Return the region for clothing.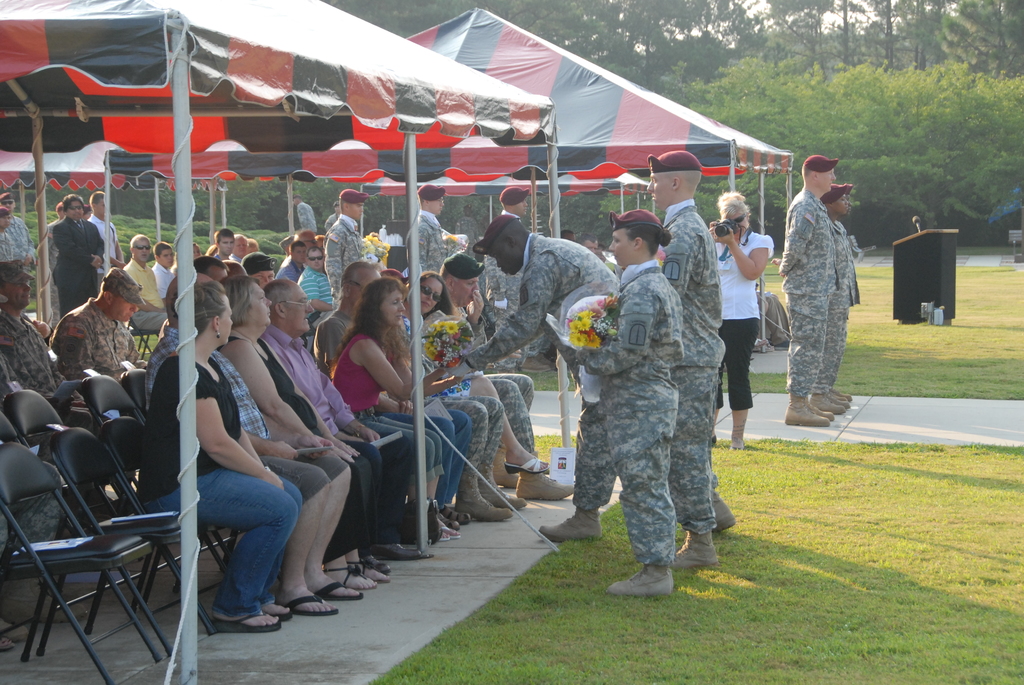
280/333/407/540.
